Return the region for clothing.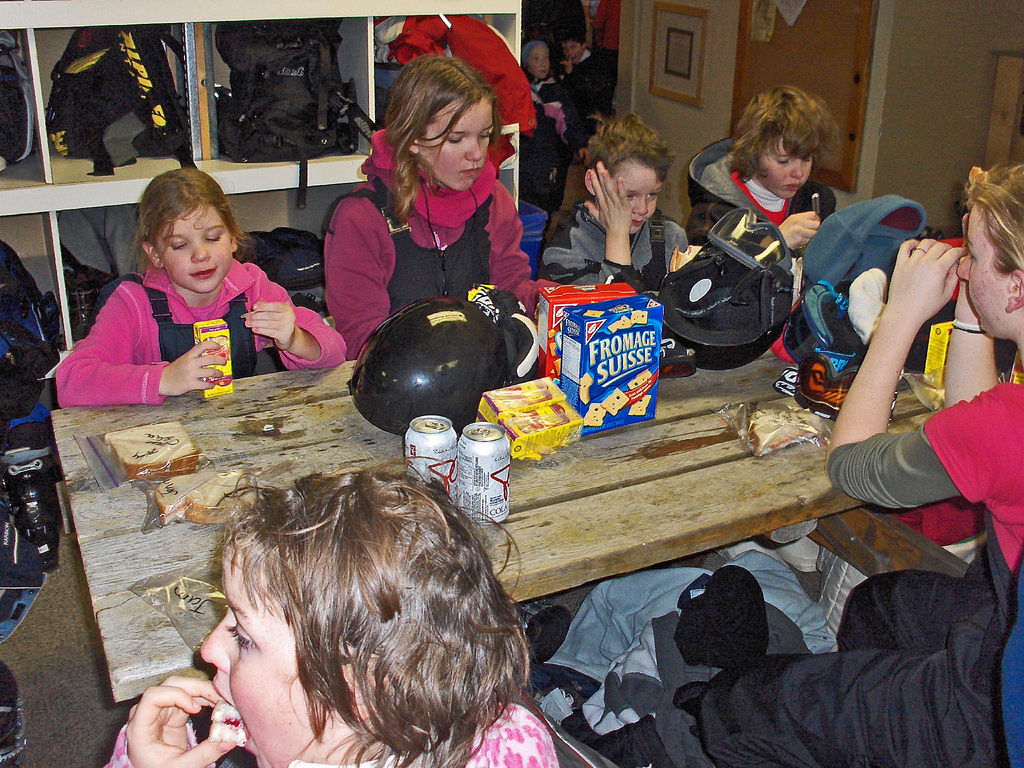
region(319, 117, 563, 365).
